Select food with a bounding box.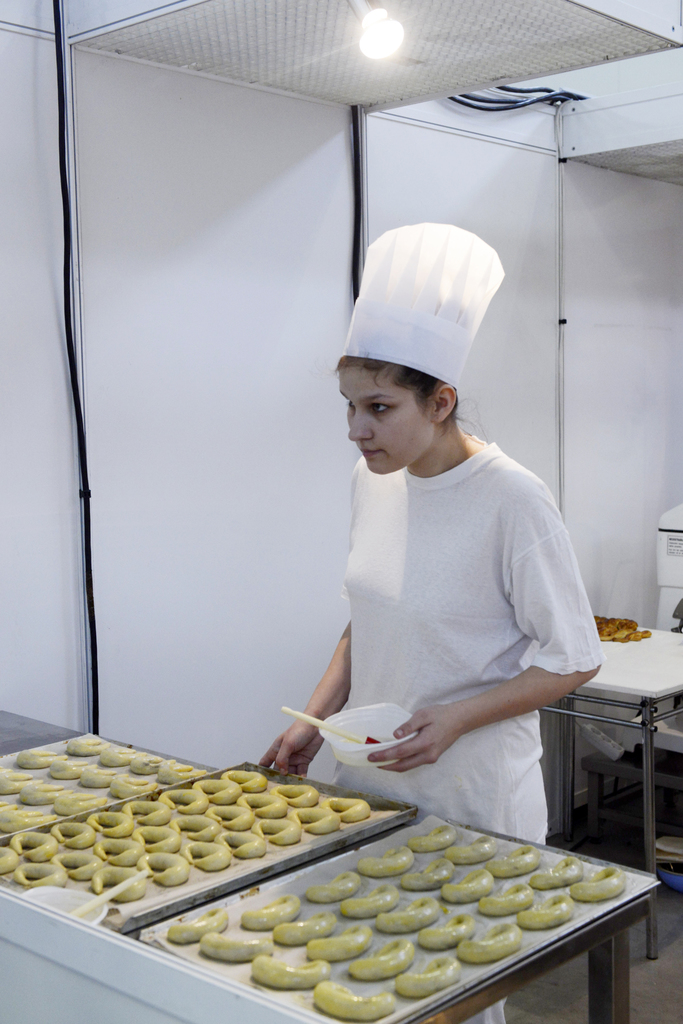
[x1=393, y1=956, x2=465, y2=1002].
